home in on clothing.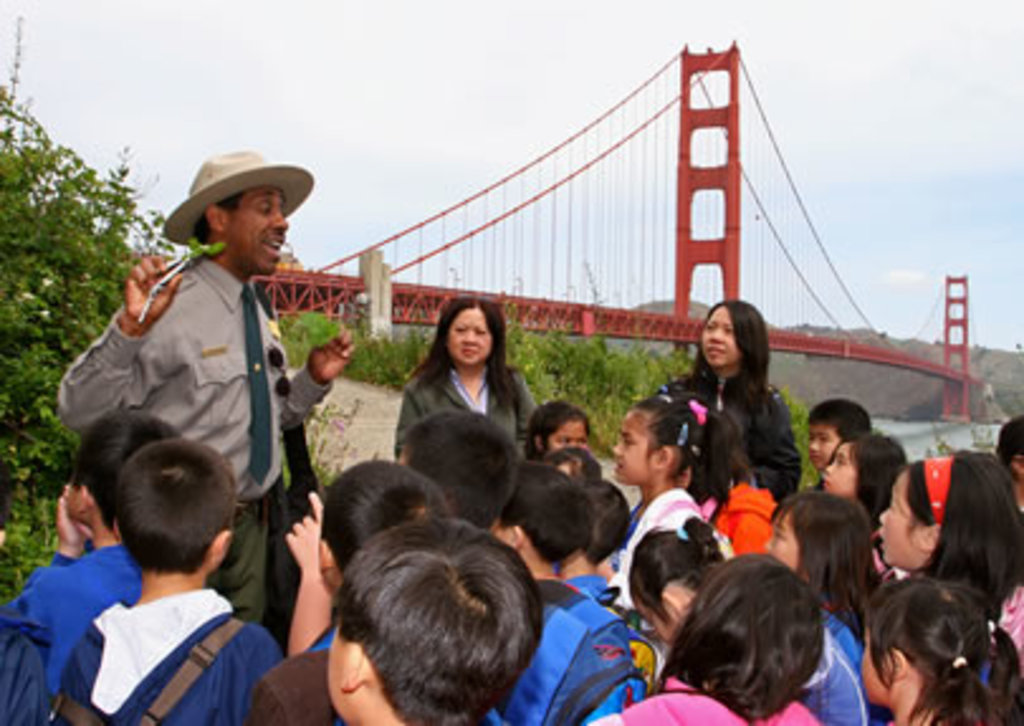
Homed in at <region>650, 359, 809, 506</region>.
